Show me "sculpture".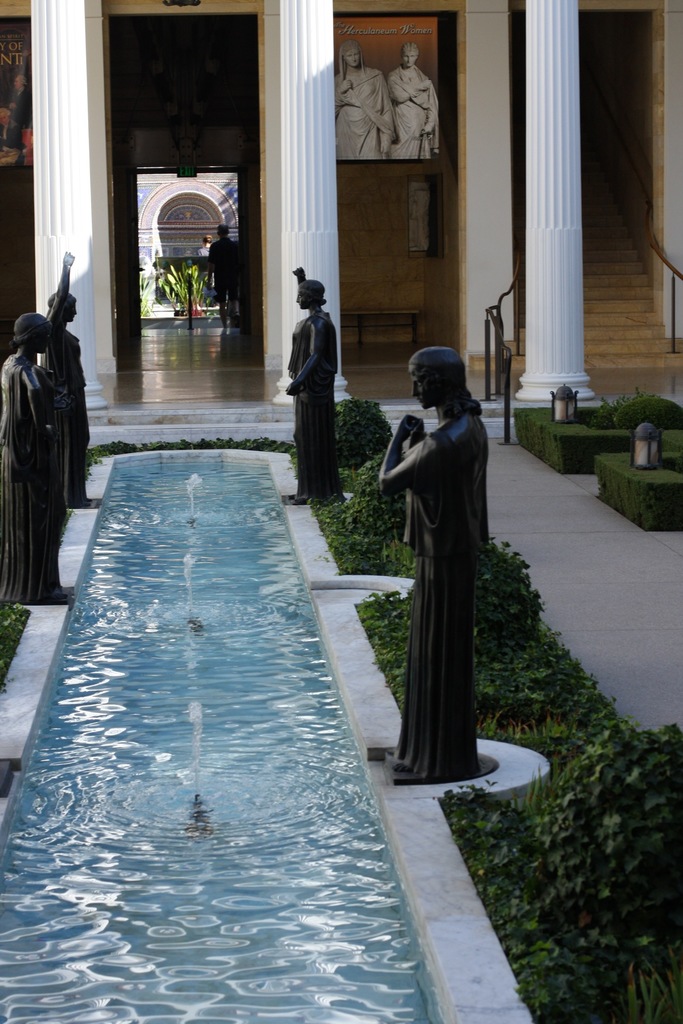
"sculpture" is here: 323 40 393 170.
